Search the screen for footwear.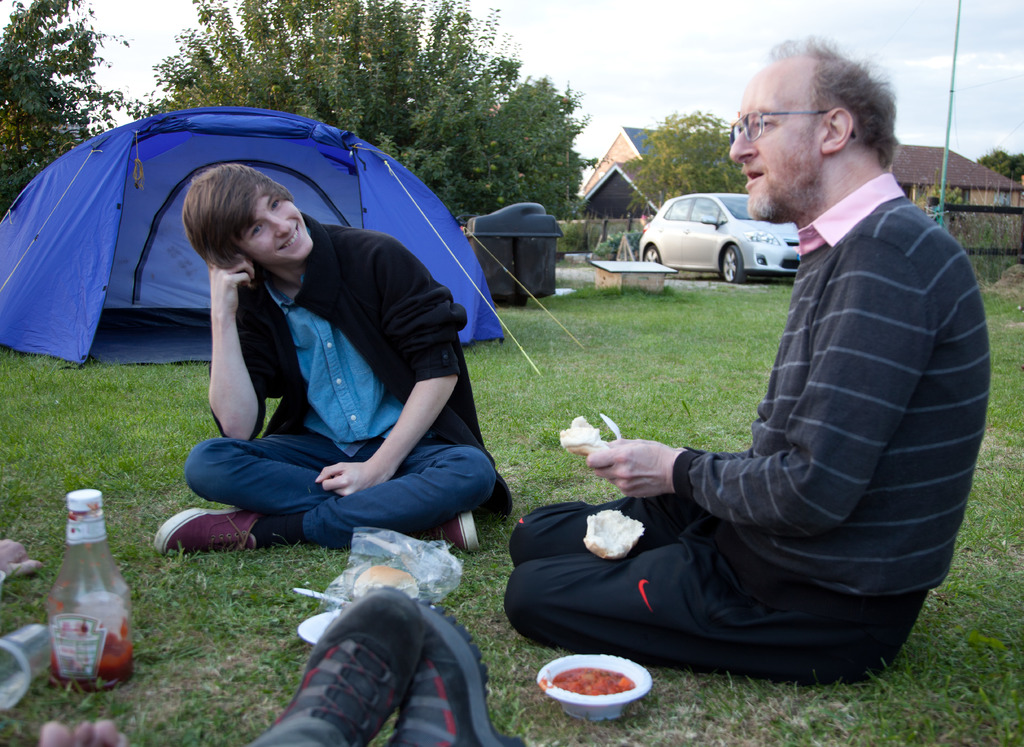
Found at bbox=[271, 583, 424, 746].
